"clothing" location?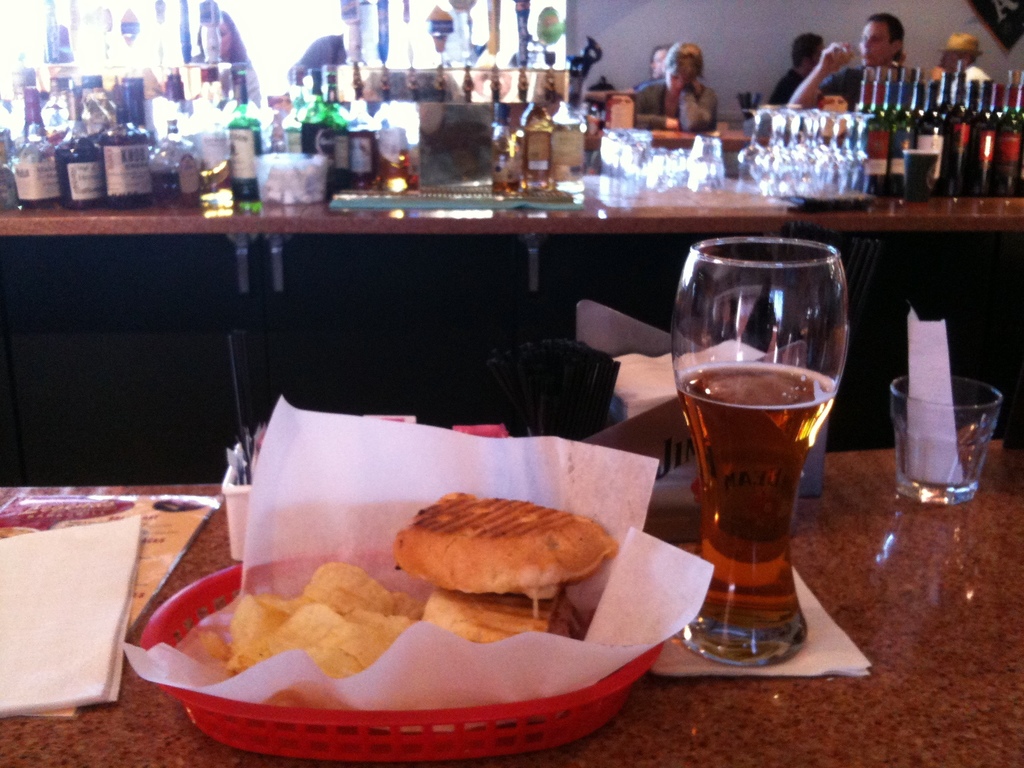
{"left": 297, "top": 29, "right": 351, "bottom": 73}
